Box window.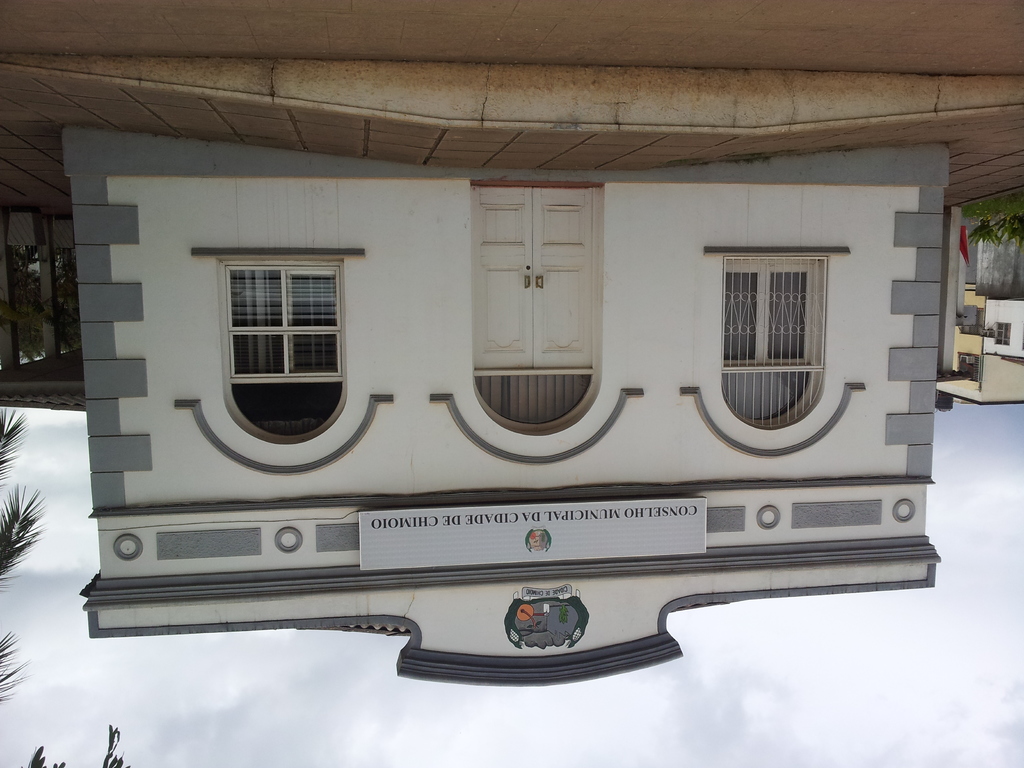
223/262/348/444.
